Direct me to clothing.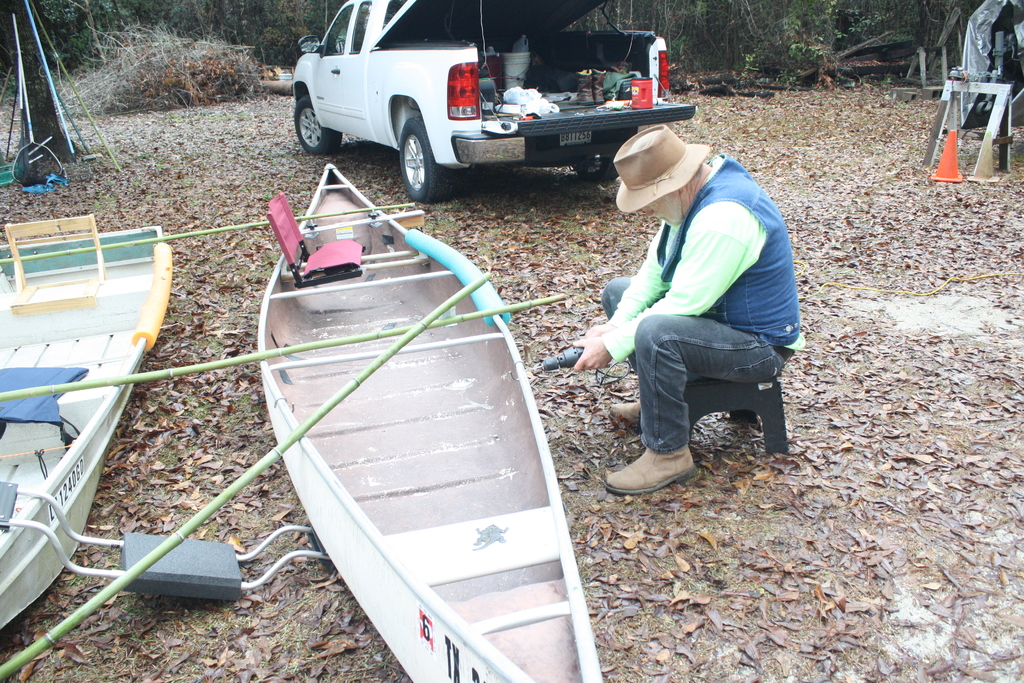
Direction: 604, 153, 803, 457.
